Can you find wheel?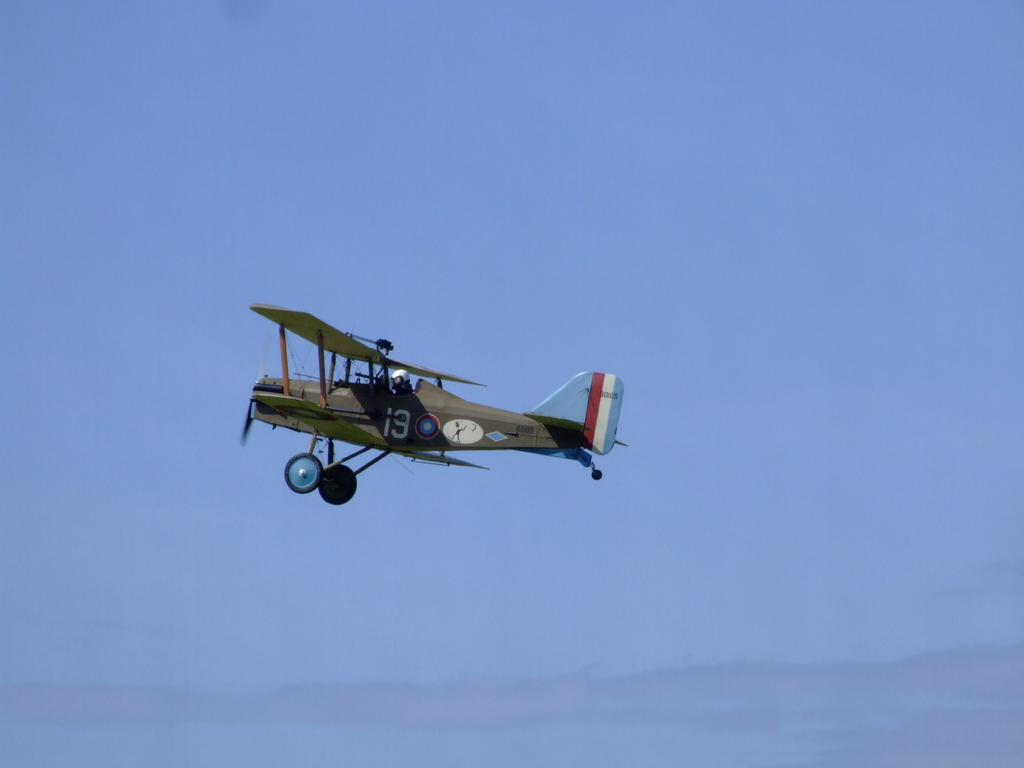
Yes, bounding box: 286,453,323,497.
